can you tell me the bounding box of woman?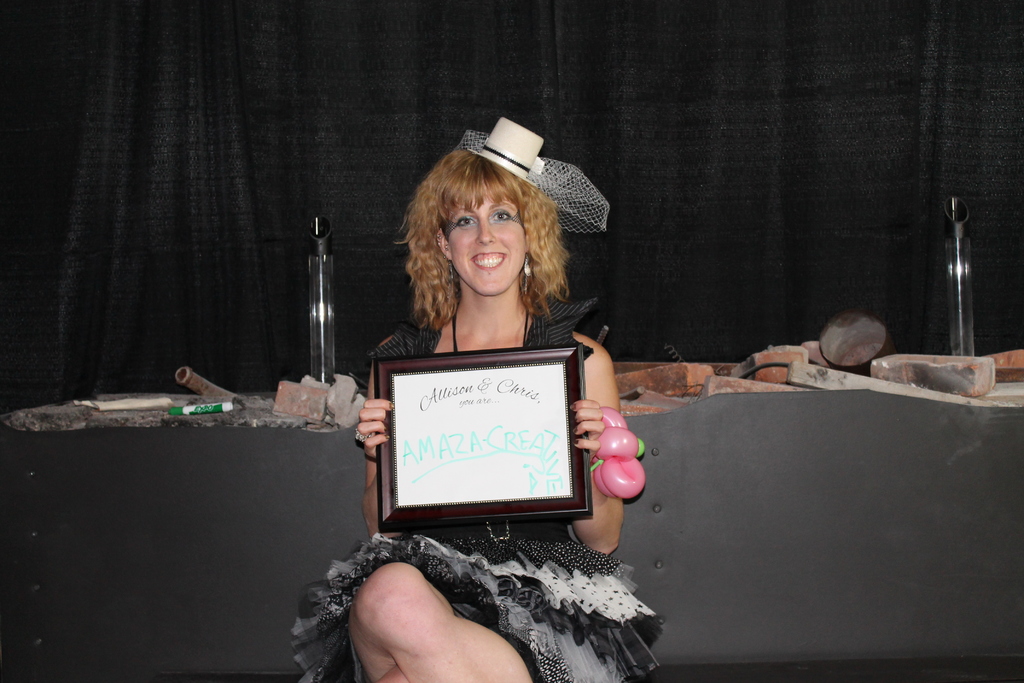
[290, 144, 669, 677].
